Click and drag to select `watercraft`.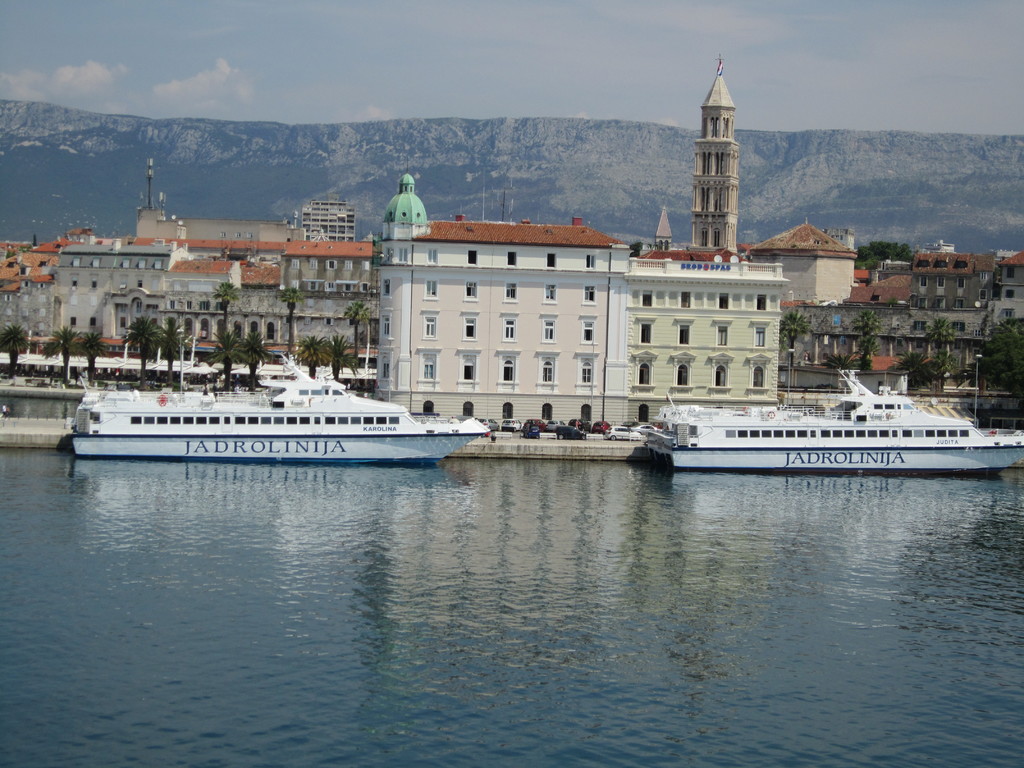
Selection: (x1=635, y1=383, x2=1016, y2=474).
